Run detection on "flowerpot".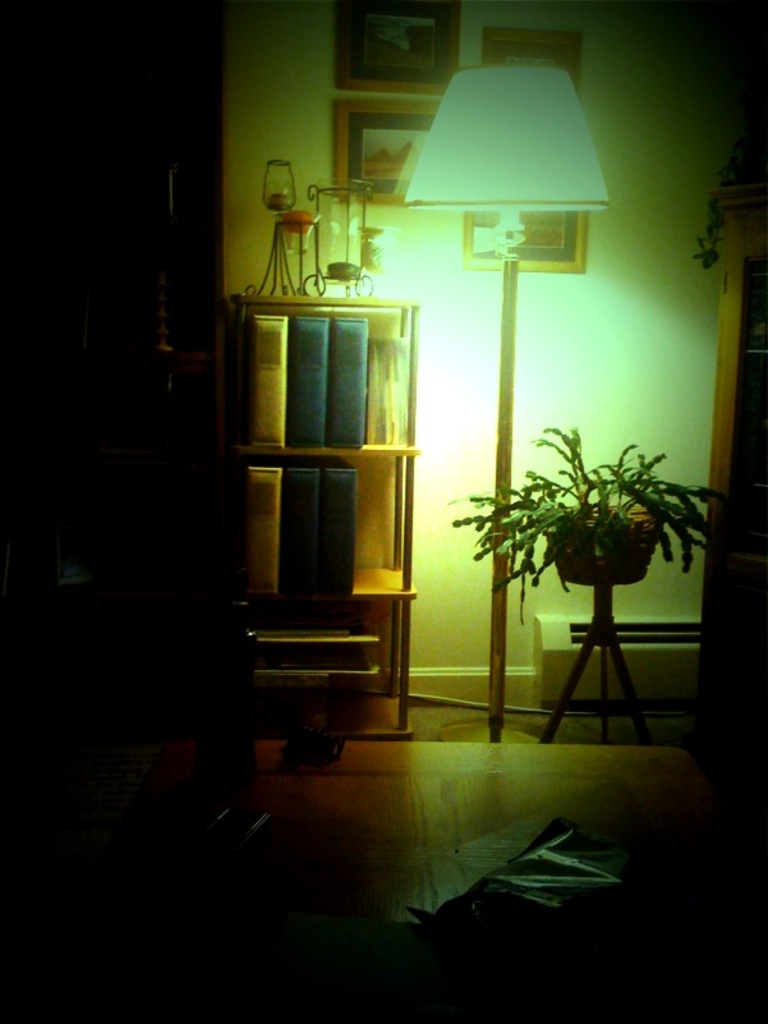
Result: 553:509:663:586.
